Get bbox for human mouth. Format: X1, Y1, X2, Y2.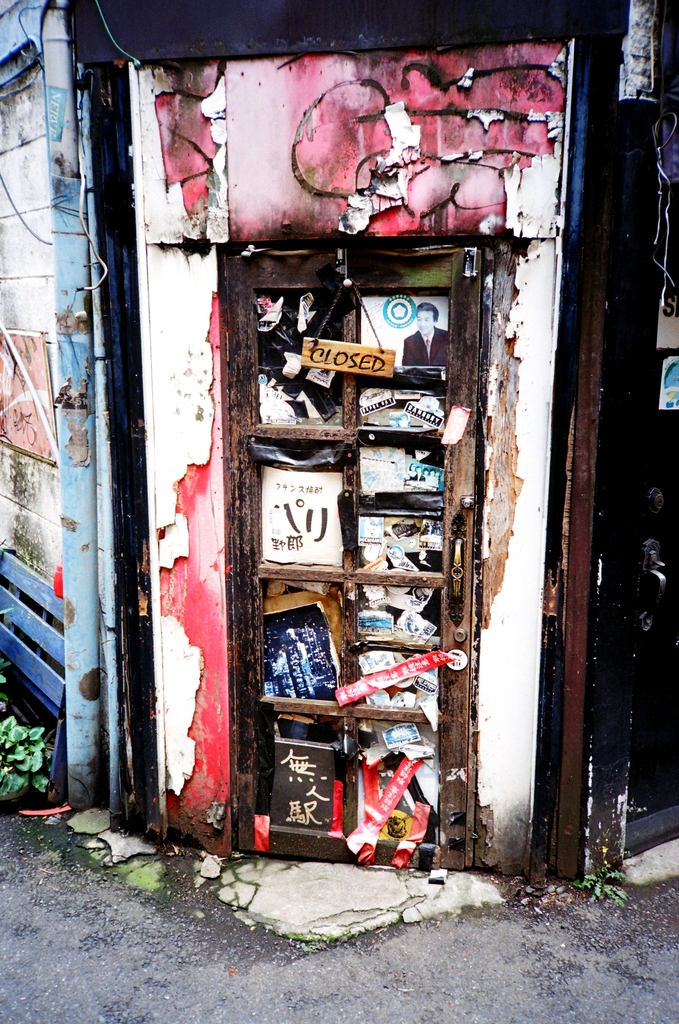
417, 325, 427, 332.
